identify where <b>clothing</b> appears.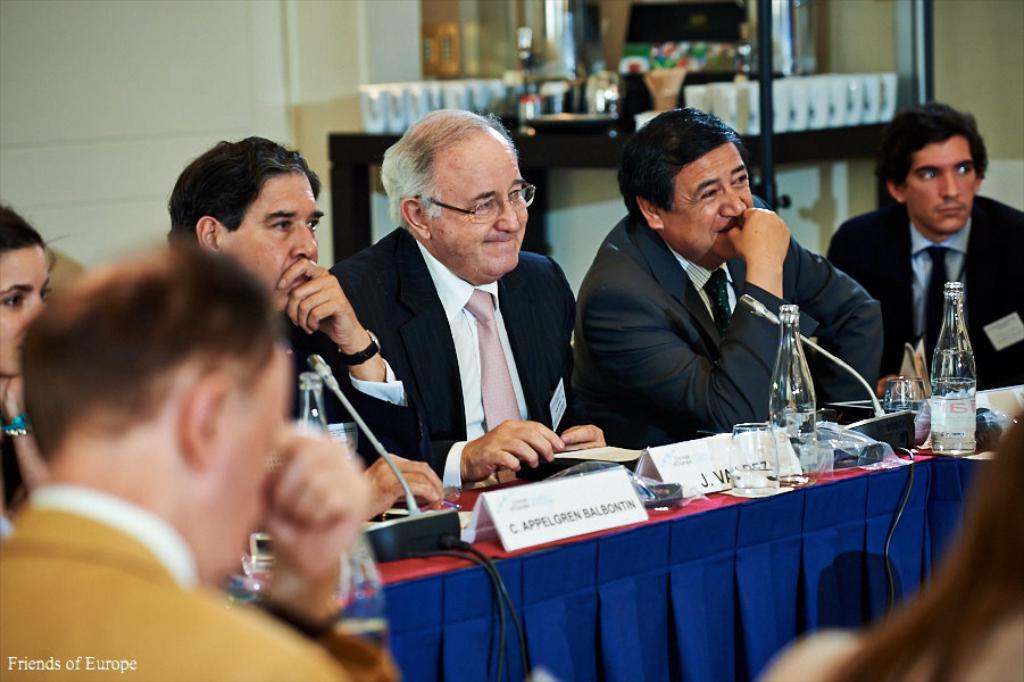
Appears at 0,505,361,681.
